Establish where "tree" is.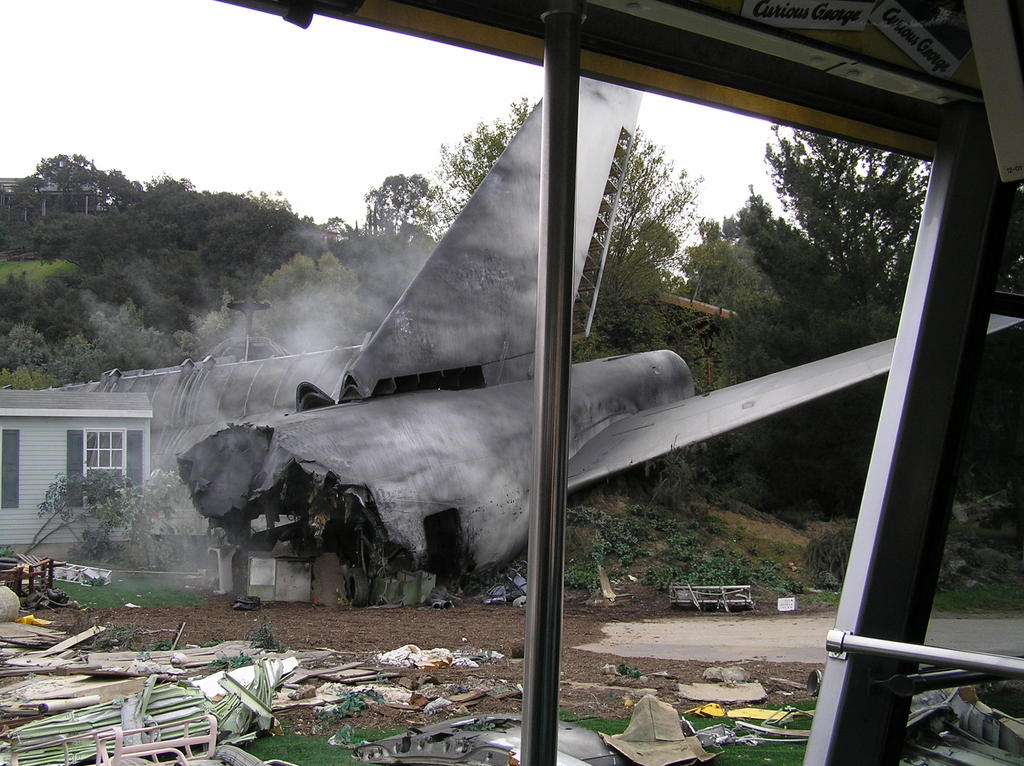
Established at bbox=(726, 188, 829, 319).
